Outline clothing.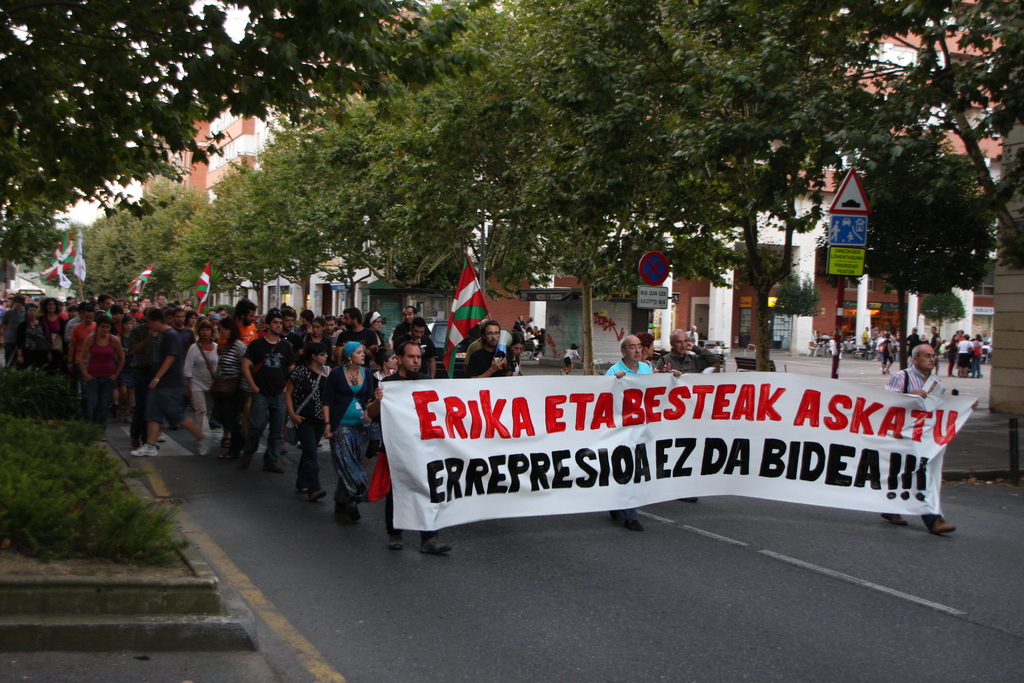
Outline: (596,352,661,507).
